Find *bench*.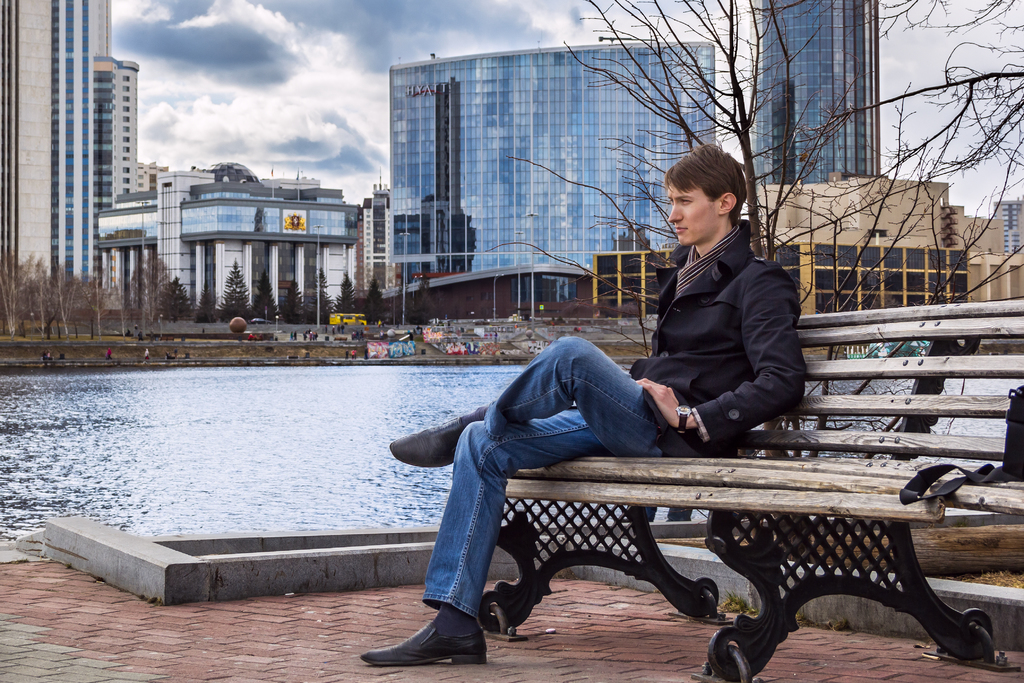
<box>479,302,1023,682</box>.
